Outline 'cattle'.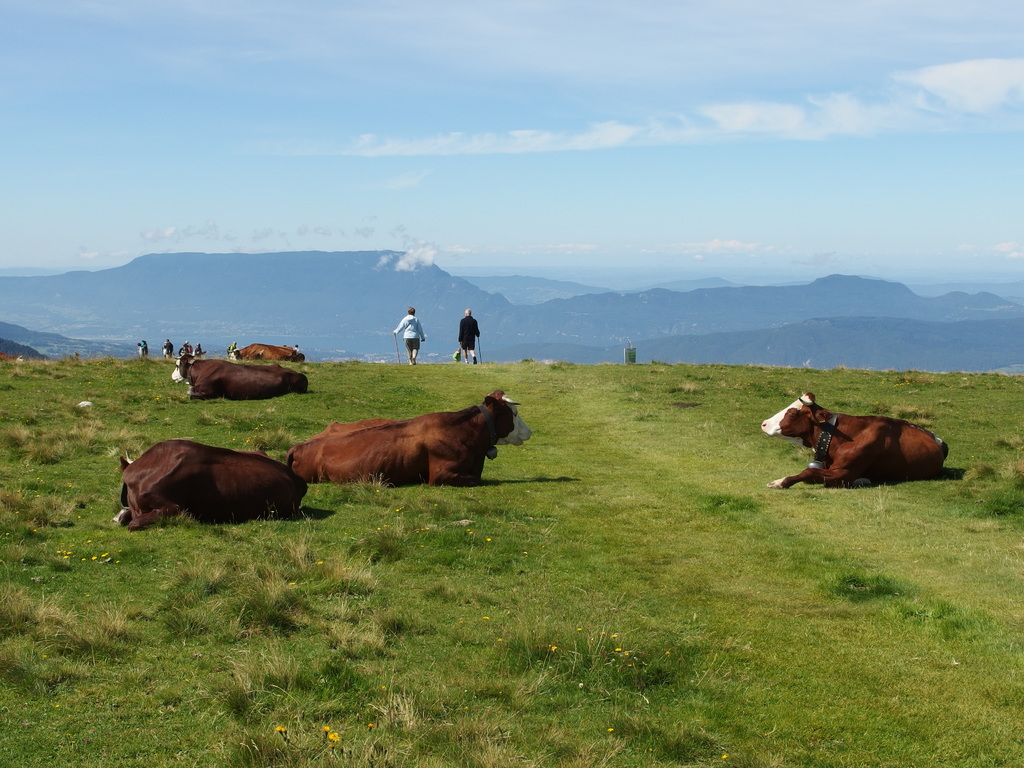
Outline: select_region(108, 439, 307, 527).
